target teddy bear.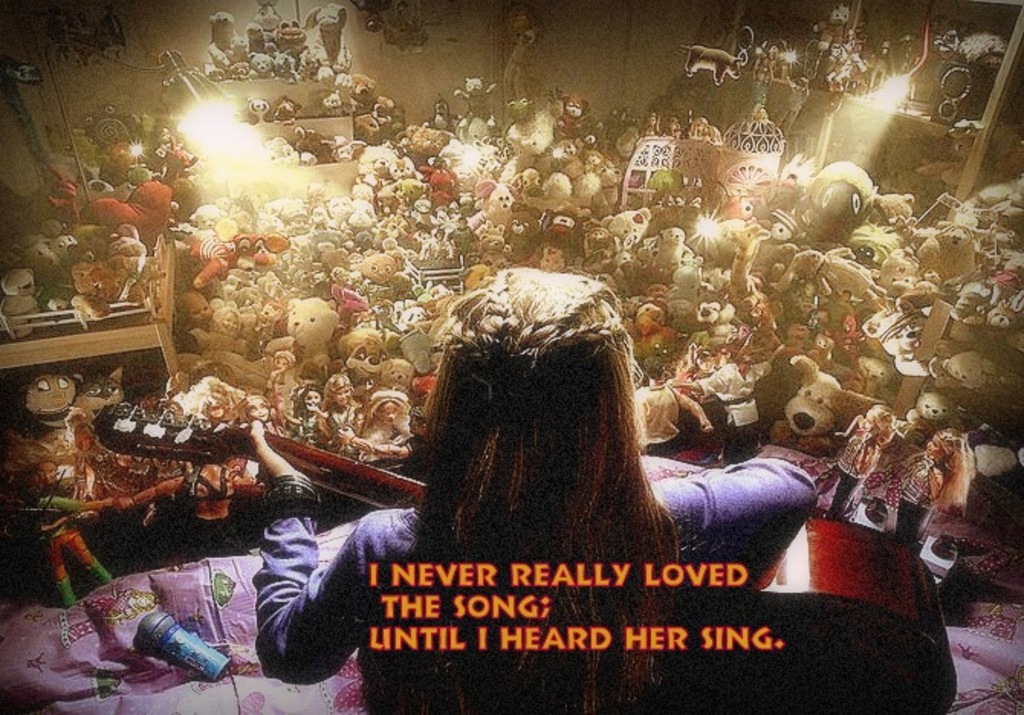
Target region: pyautogui.locateOnScreen(905, 391, 954, 426).
